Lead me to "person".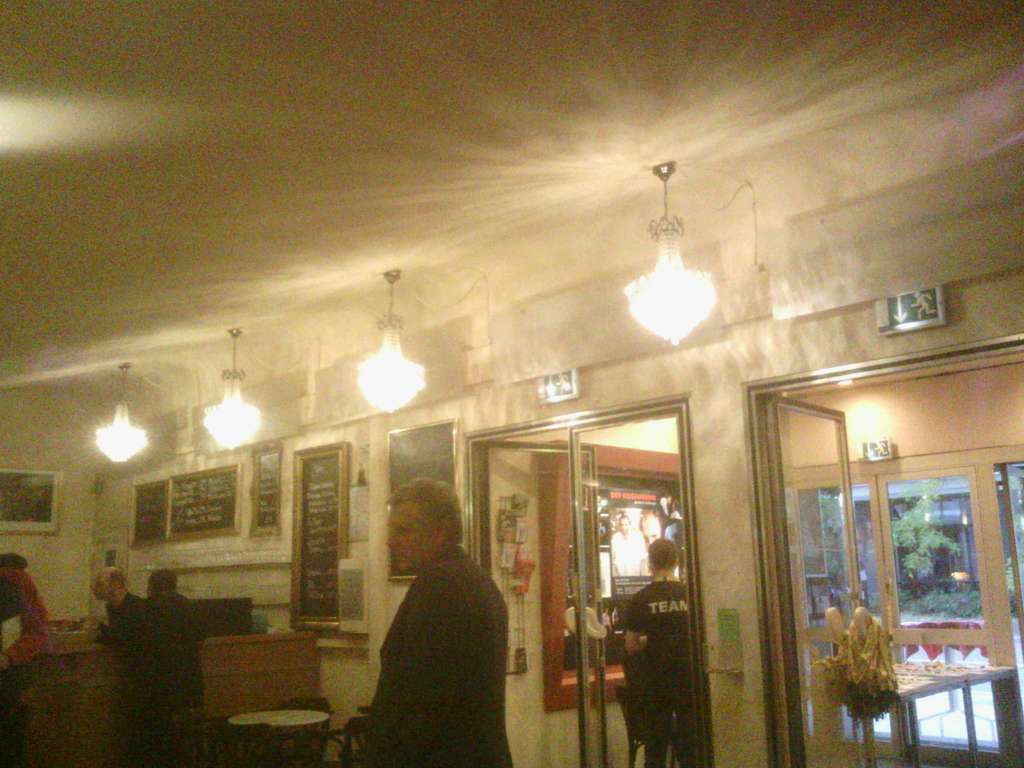
Lead to locate(359, 466, 508, 764).
